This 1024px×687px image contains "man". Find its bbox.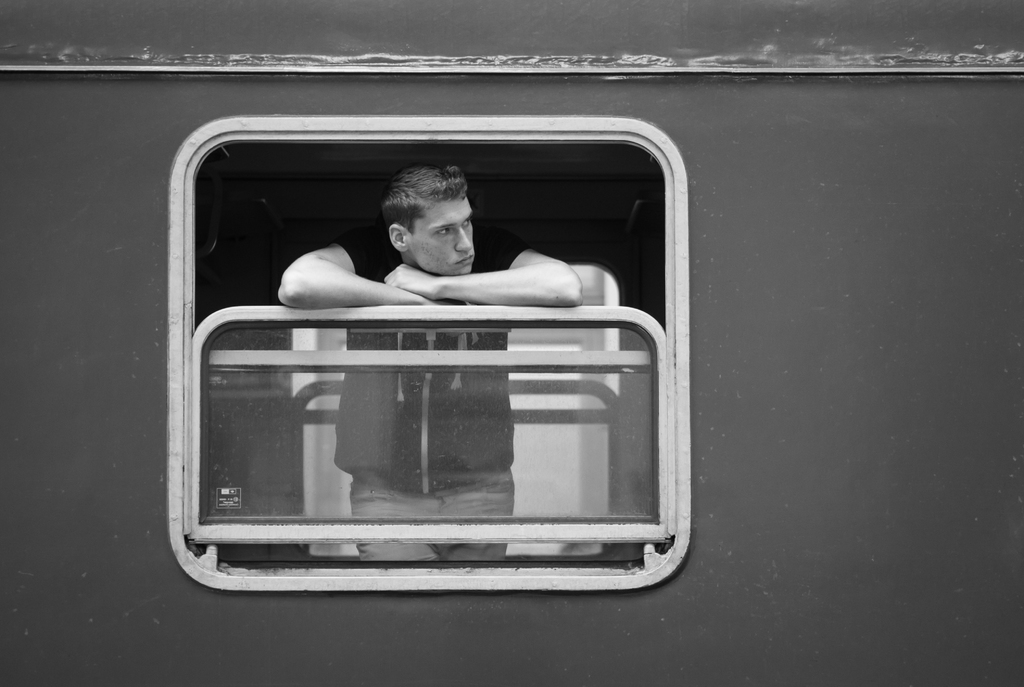
278/163/583/558.
